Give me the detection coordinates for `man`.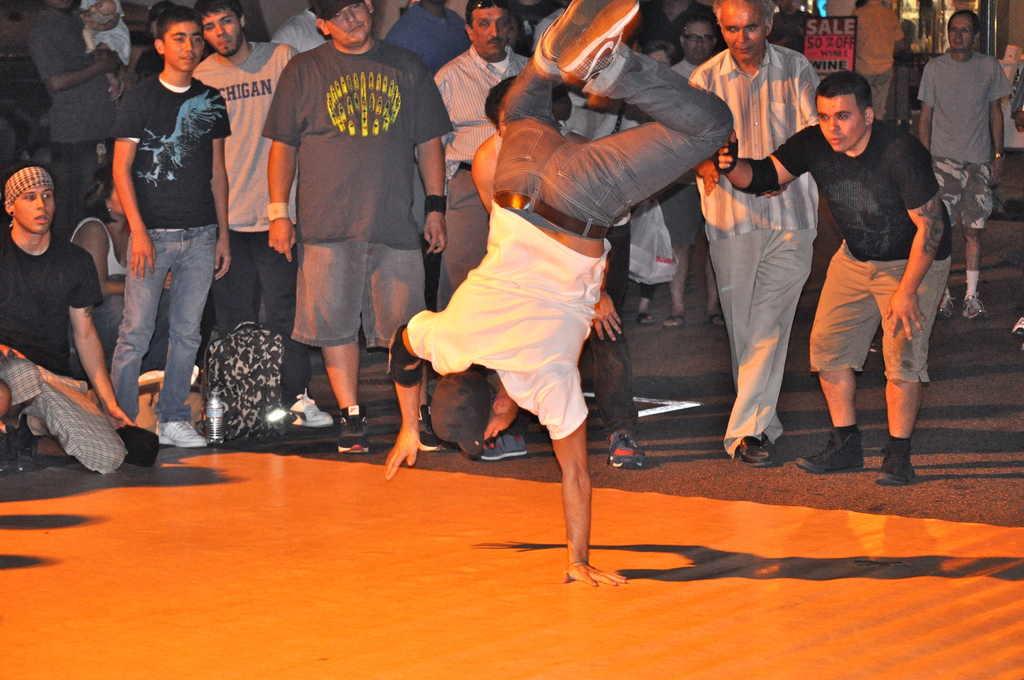
193/0/335/433.
